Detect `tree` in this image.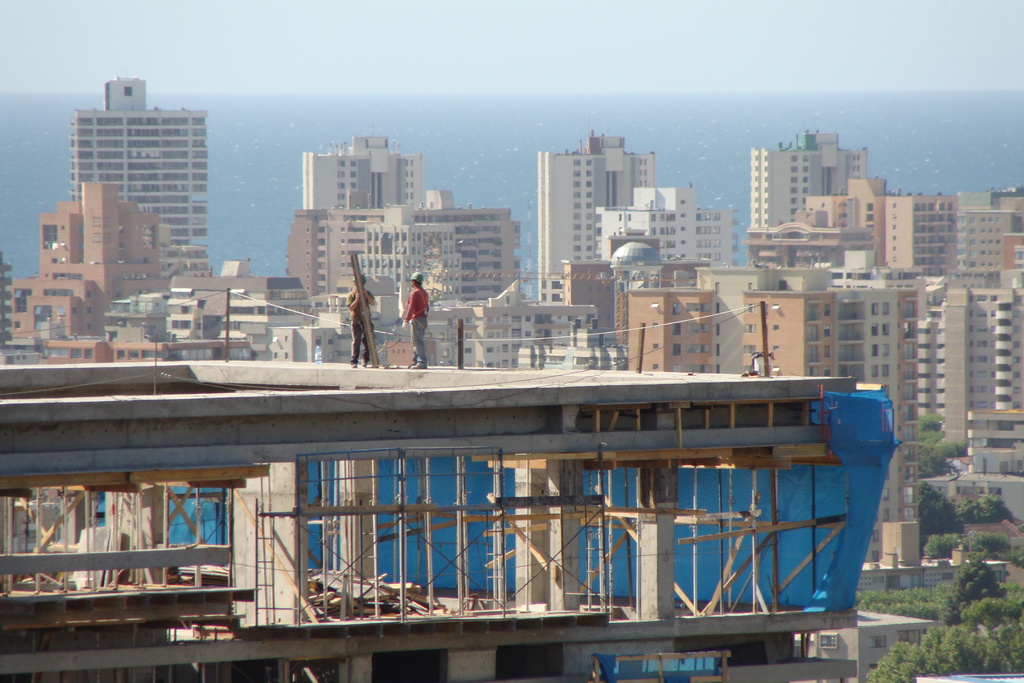
Detection: 924:479:971:530.
